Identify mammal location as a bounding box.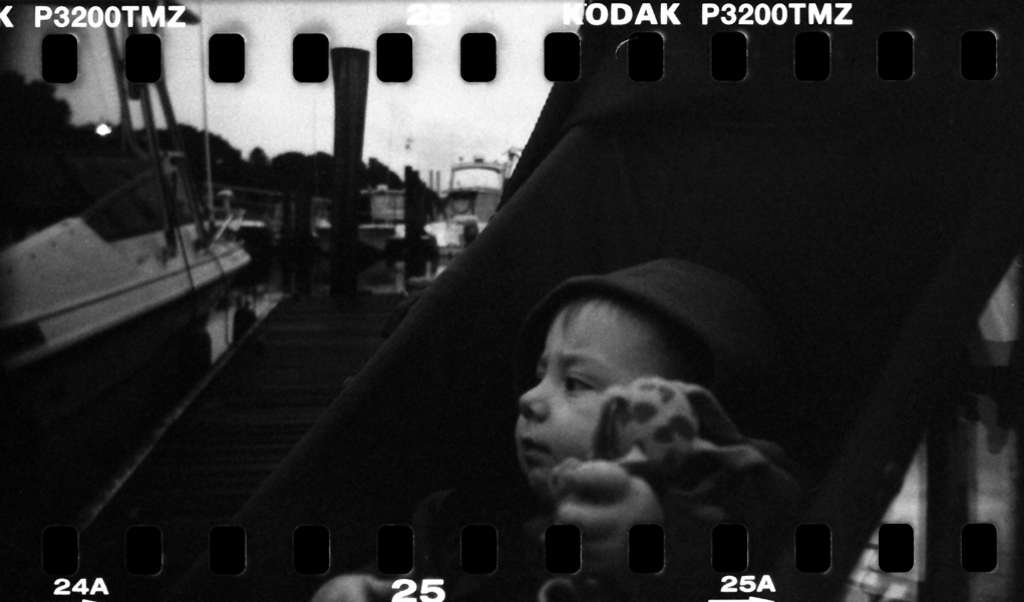
306 249 800 599.
